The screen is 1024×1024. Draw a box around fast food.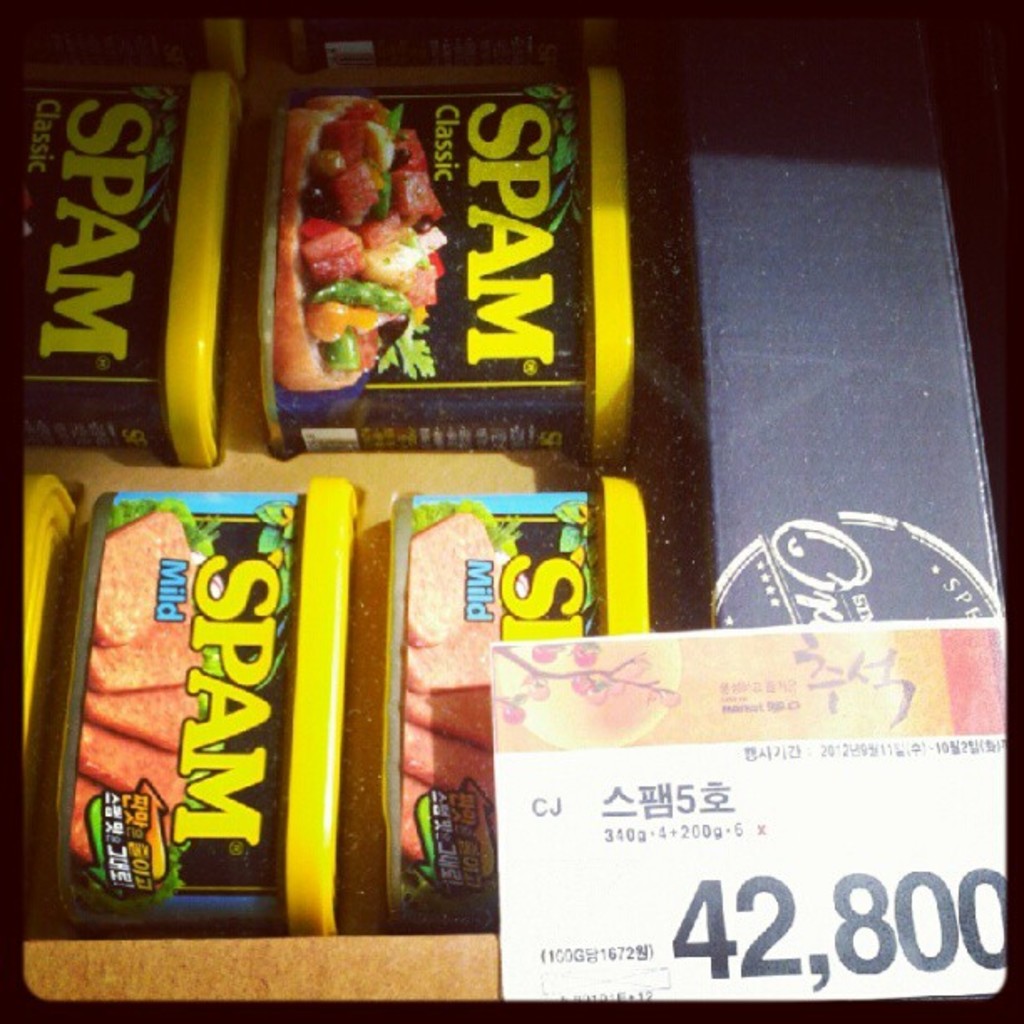
l=286, t=87, r=438, b=392.
